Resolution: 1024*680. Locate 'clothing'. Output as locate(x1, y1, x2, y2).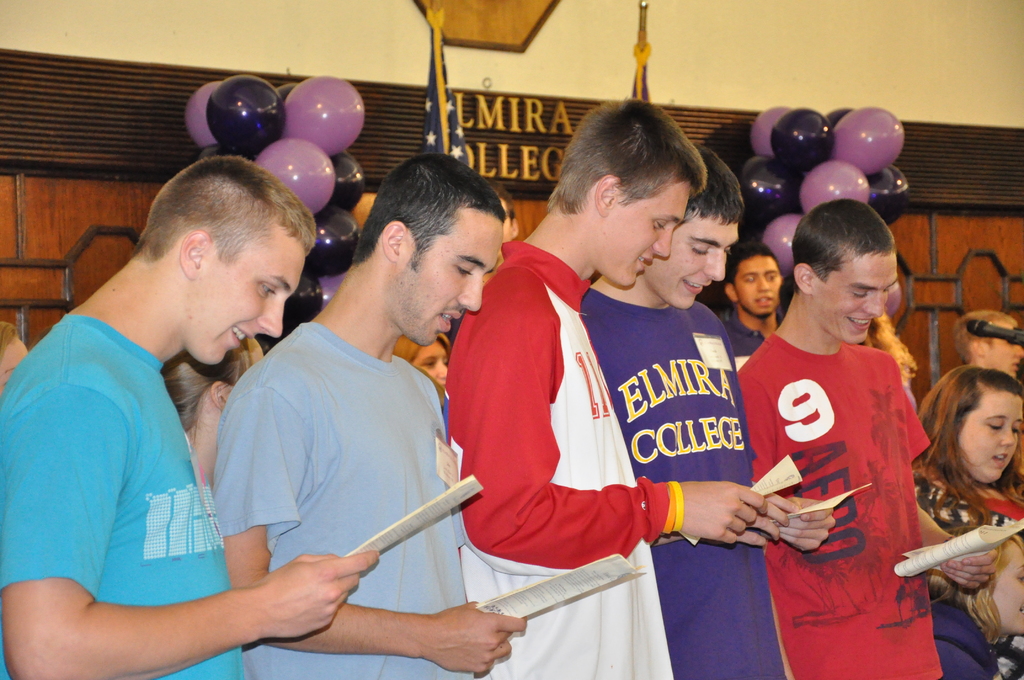
locate(576, 295, 790, 679).
